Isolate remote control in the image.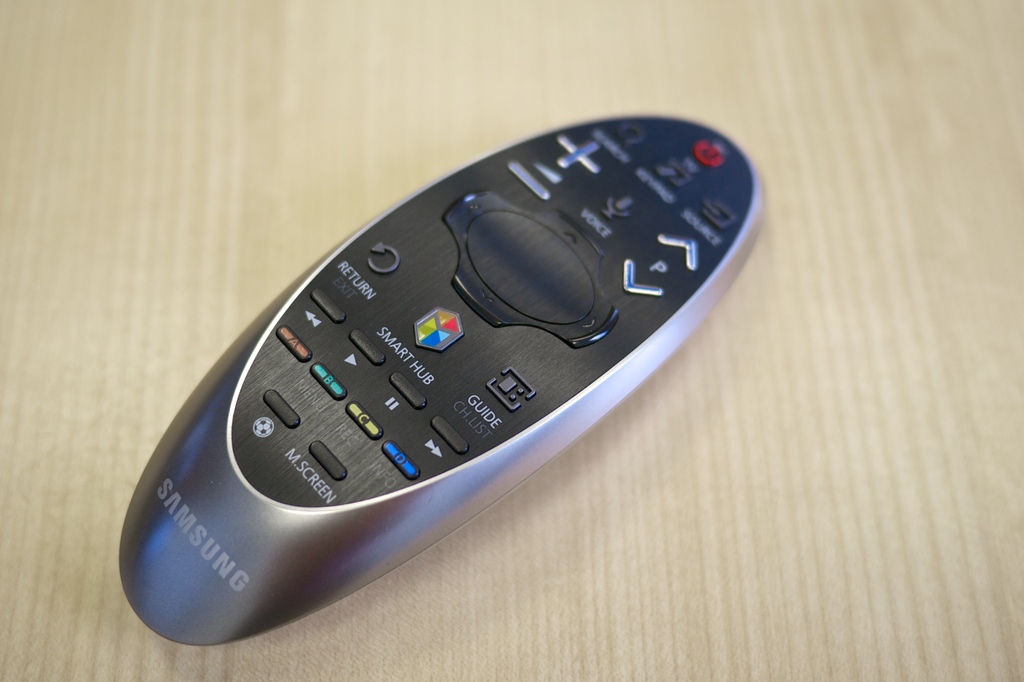
Isolated region: left=118, top=113, right=765, bottom=646.
